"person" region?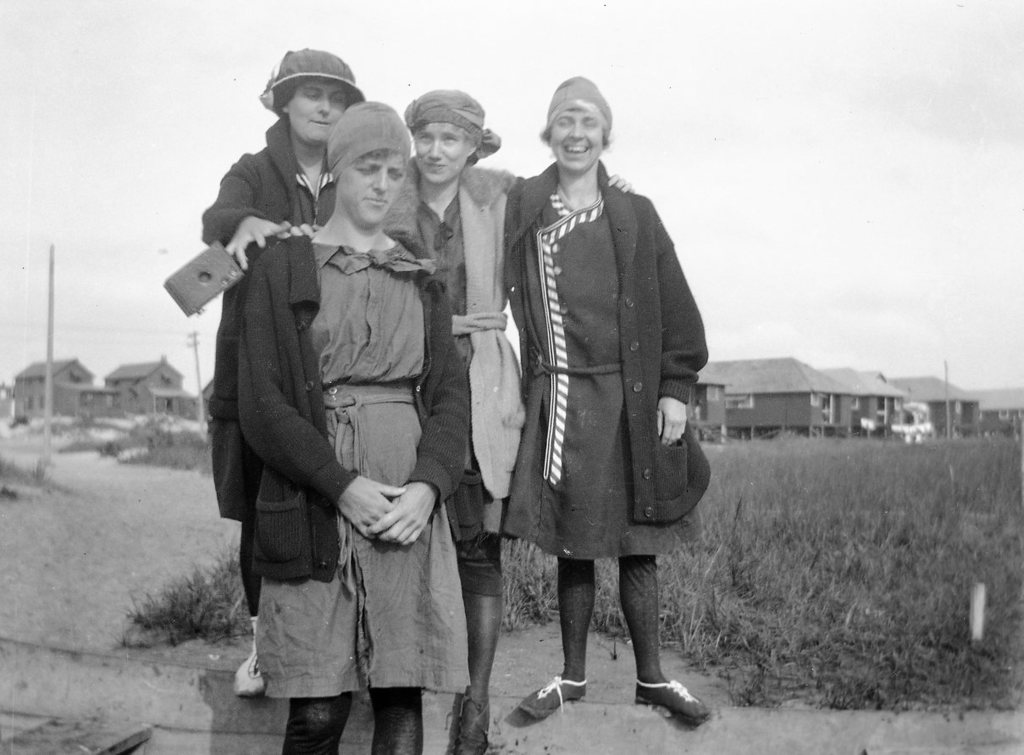
rect(202, 46, 371, 700)
